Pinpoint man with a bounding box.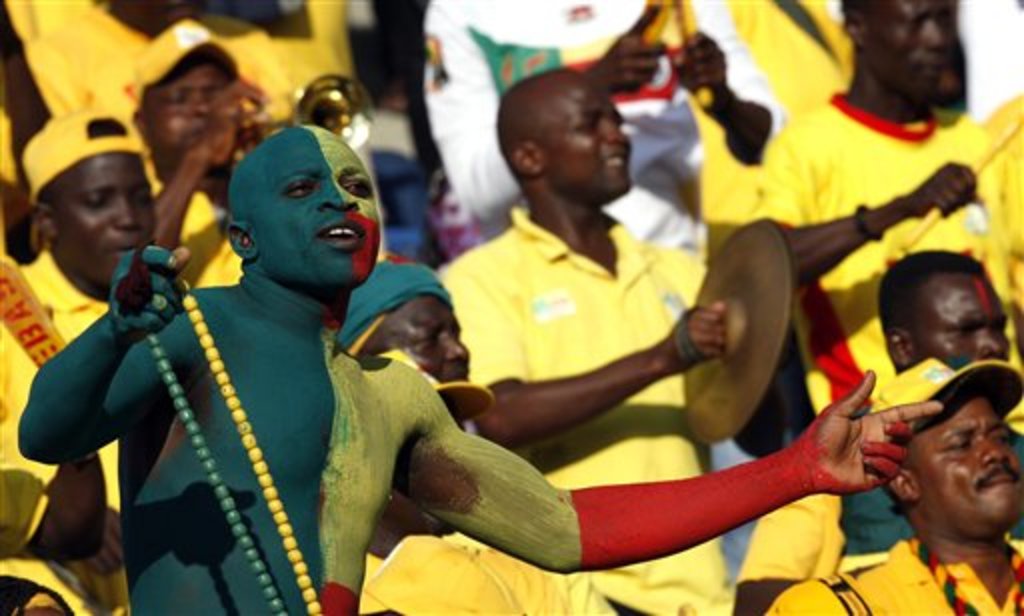
box=[474, 64, 712, 614].
